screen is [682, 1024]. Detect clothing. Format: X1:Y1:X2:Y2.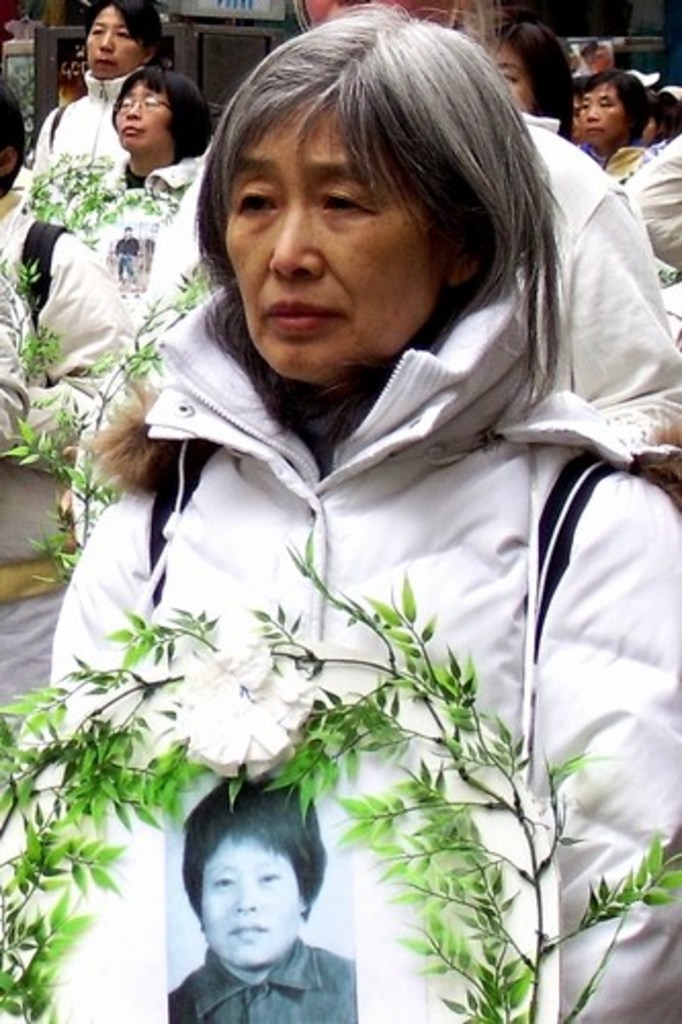
162:934:365:1022.
